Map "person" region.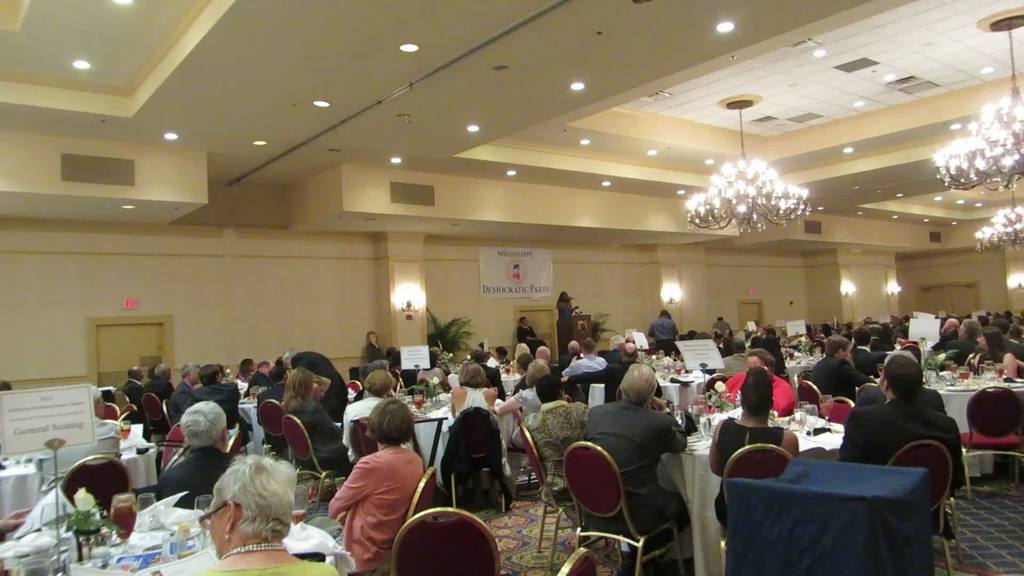
Mapped to (left=849, top=344, right=950, bottom=429).
